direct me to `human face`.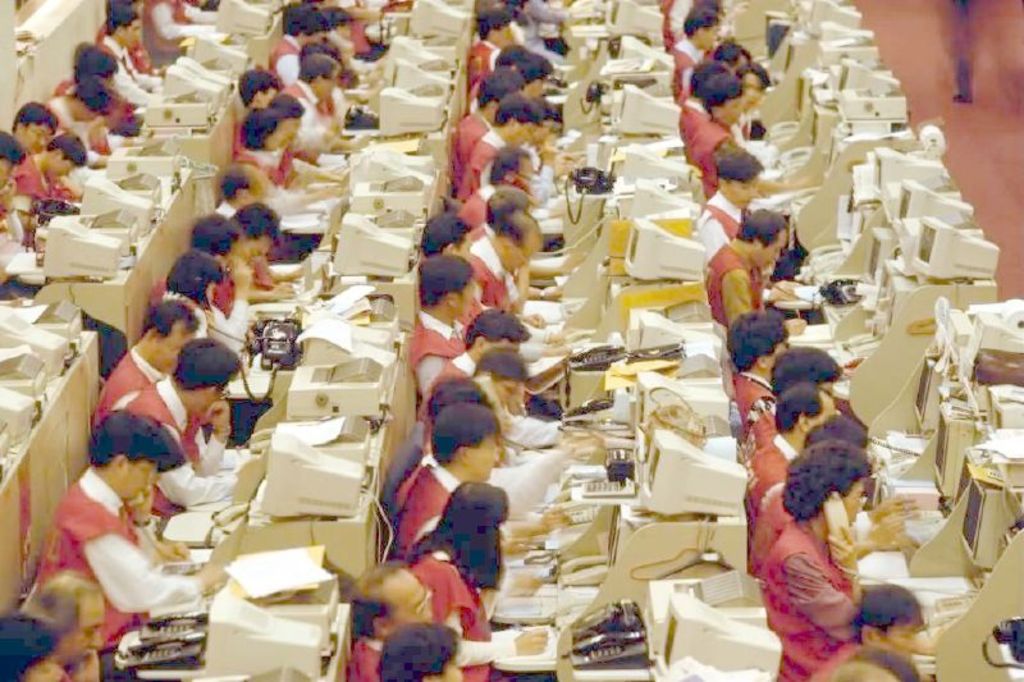
Direction: [156,324,192,367].
